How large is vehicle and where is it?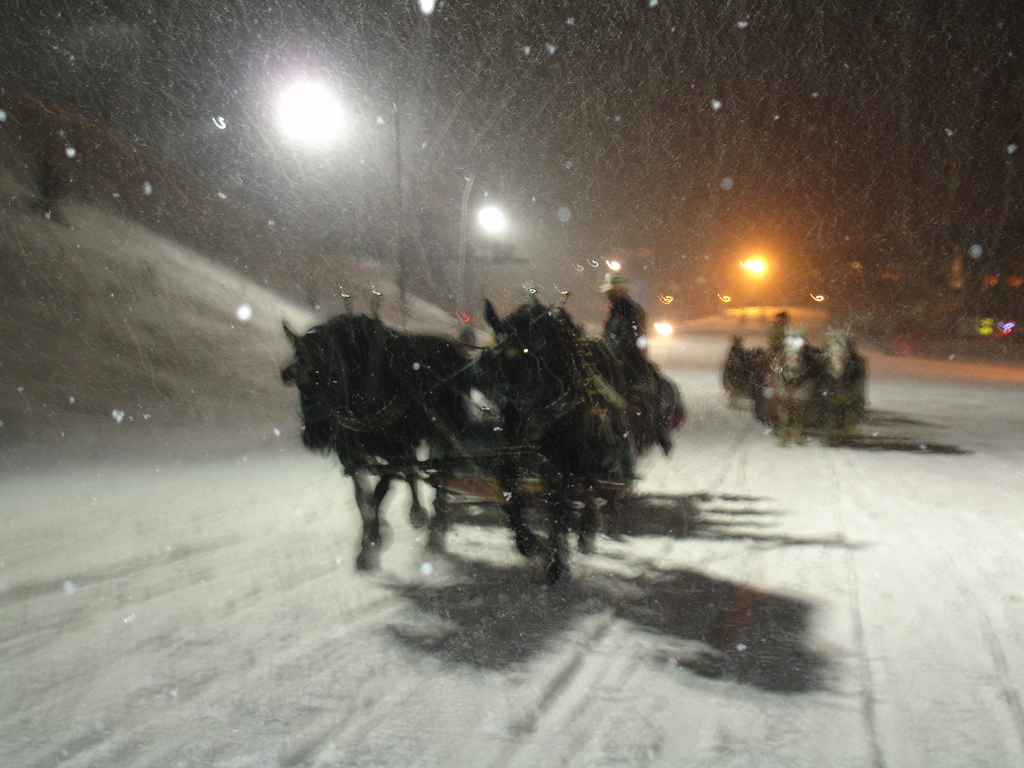
Bounding box: bbox(703, 310, 892, 442).
